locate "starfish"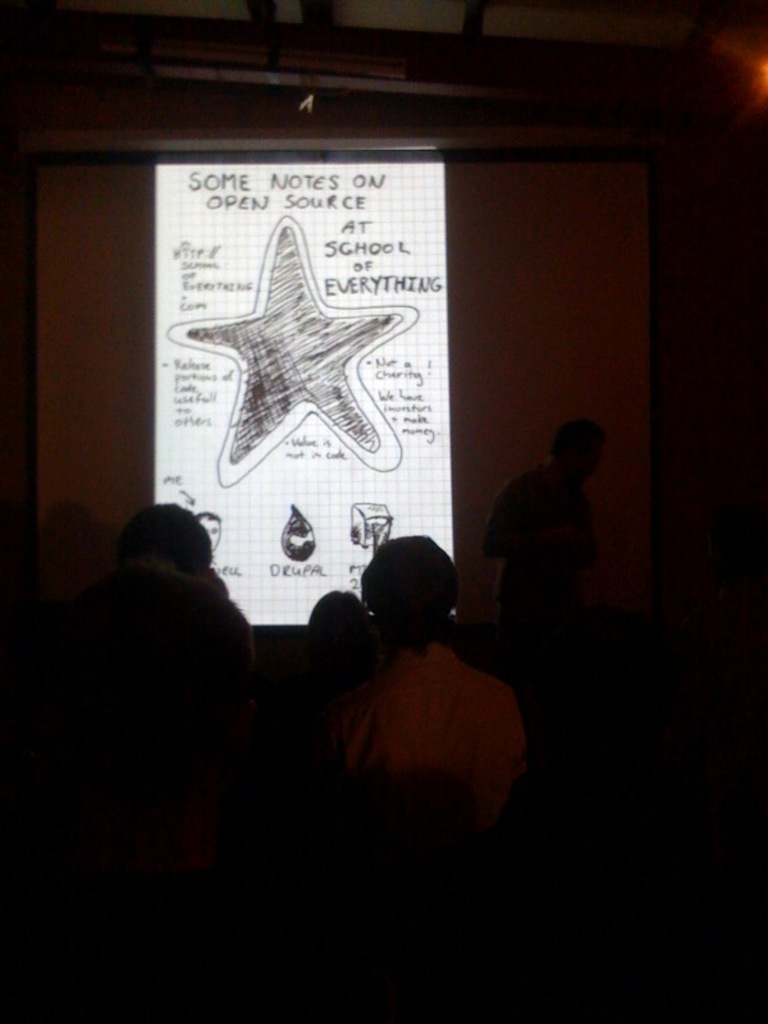
Rect(166, 211, 419, 483)
